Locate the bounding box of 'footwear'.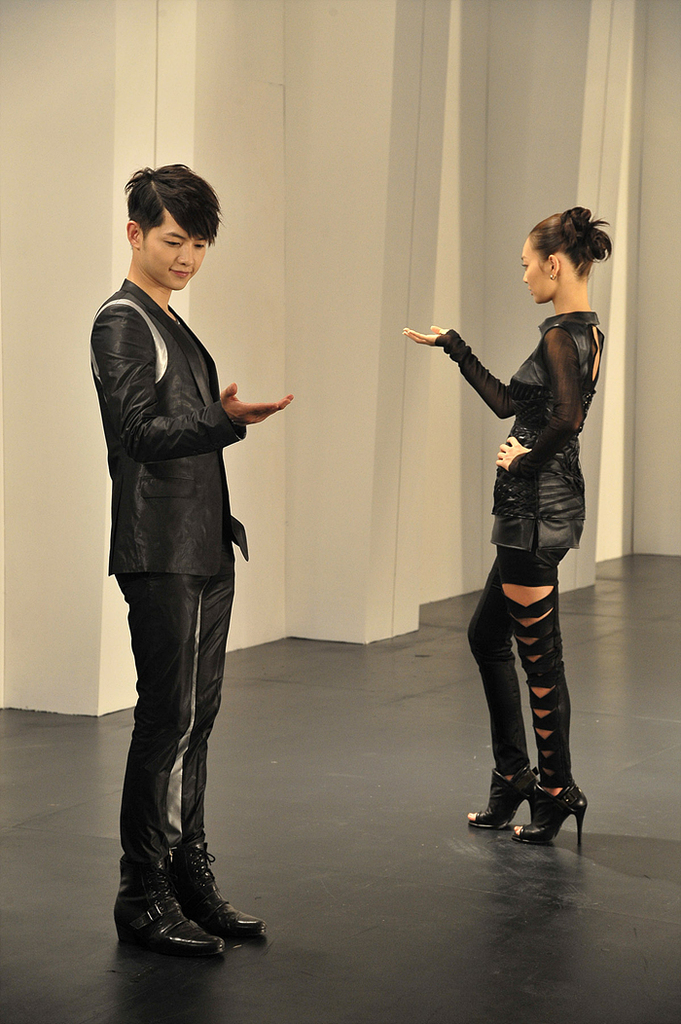
Bounding box: [118, 826, 261, 967].
